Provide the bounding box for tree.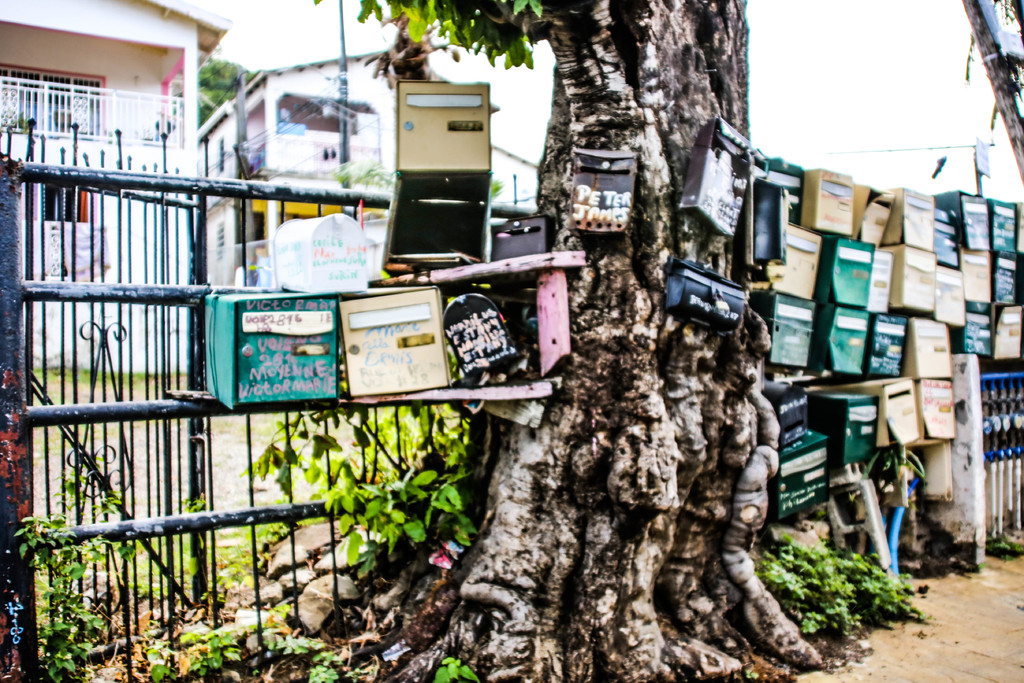
l=196, t=58, r=252, b=131.
